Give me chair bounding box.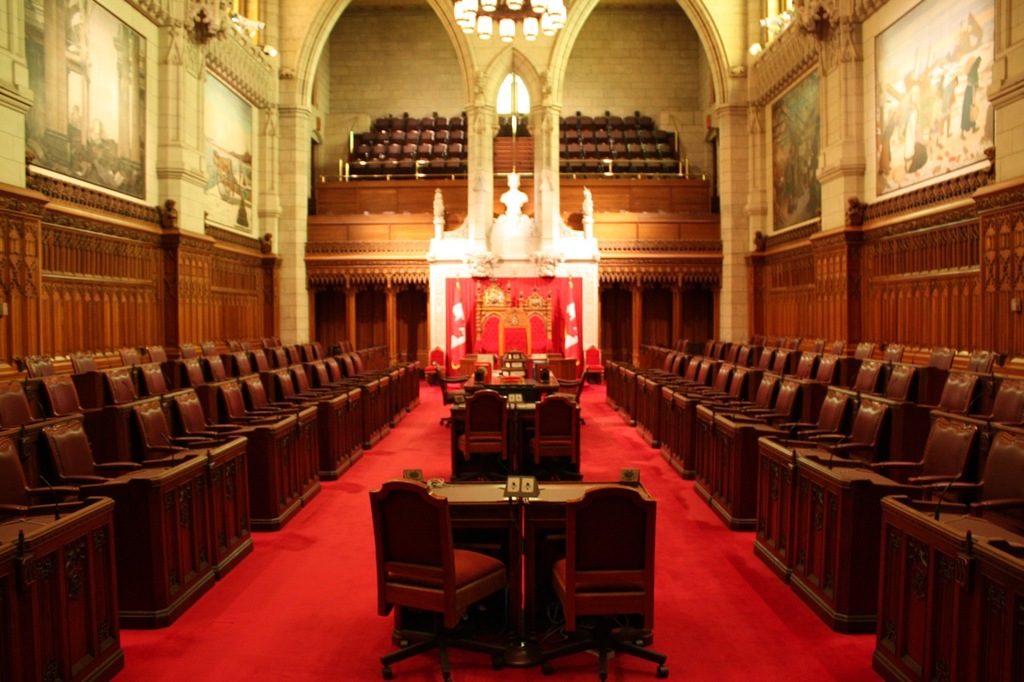
<bbox>0, 440, 75, 520</bbox>.
